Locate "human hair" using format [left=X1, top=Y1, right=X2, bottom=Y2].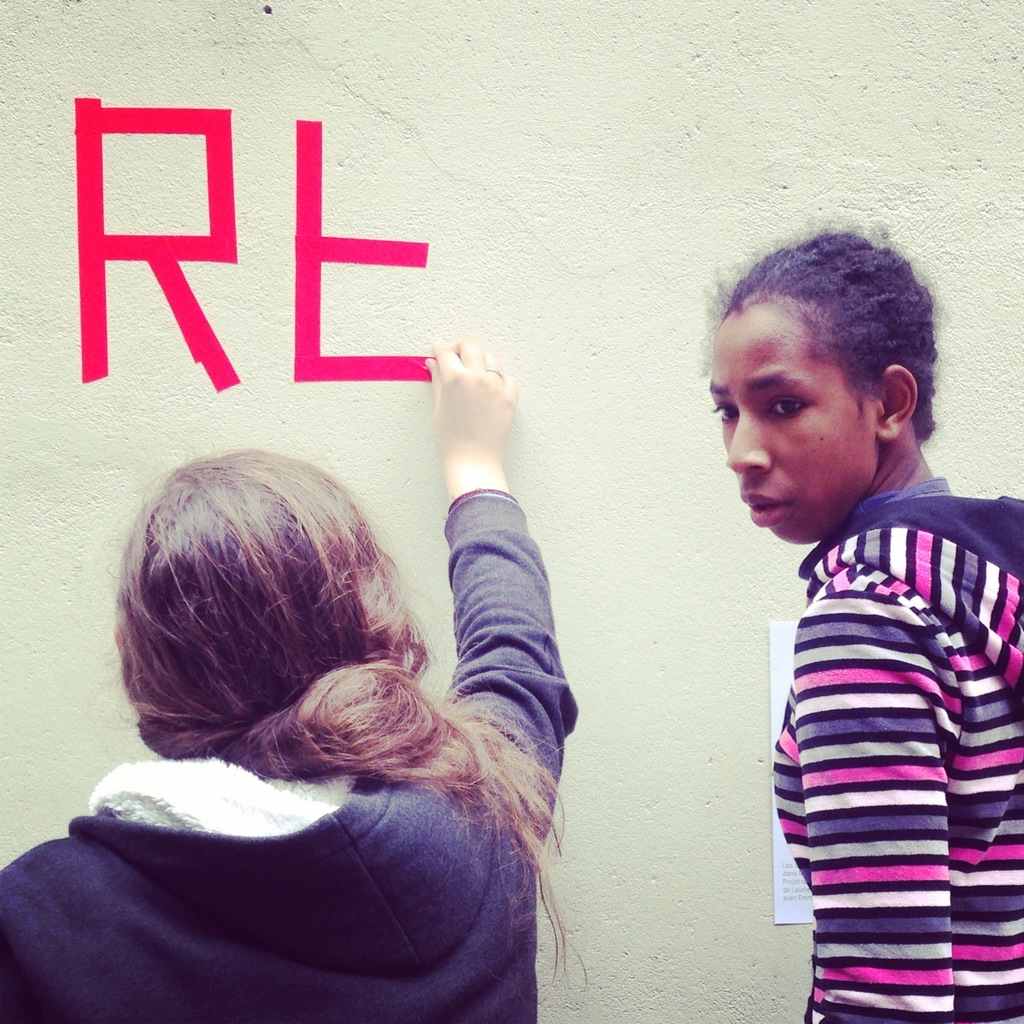
[left=81, top=453, right=558, bottom=902].
